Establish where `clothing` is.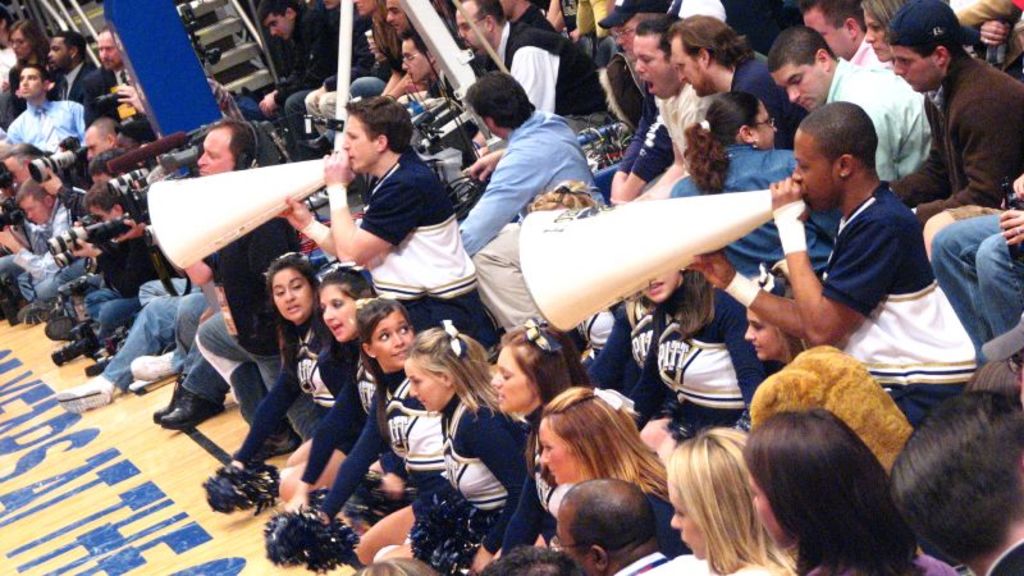
Established at locate(458, 116, 608, 330).
